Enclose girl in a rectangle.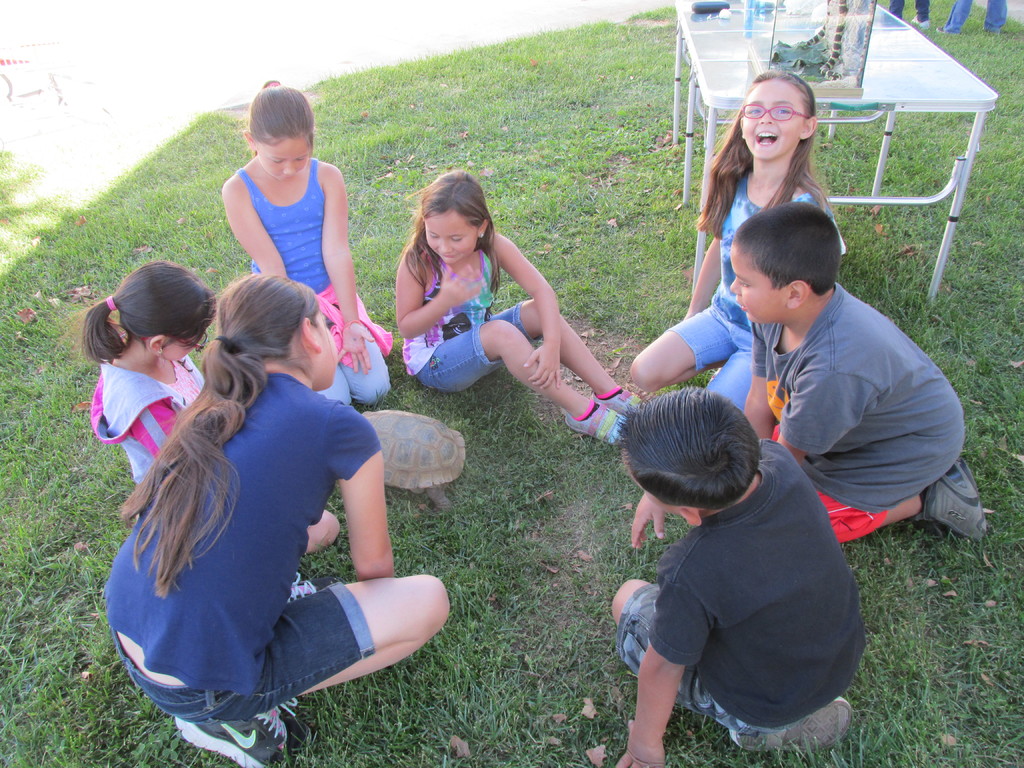
Rect(393, 167, 644, 445).
